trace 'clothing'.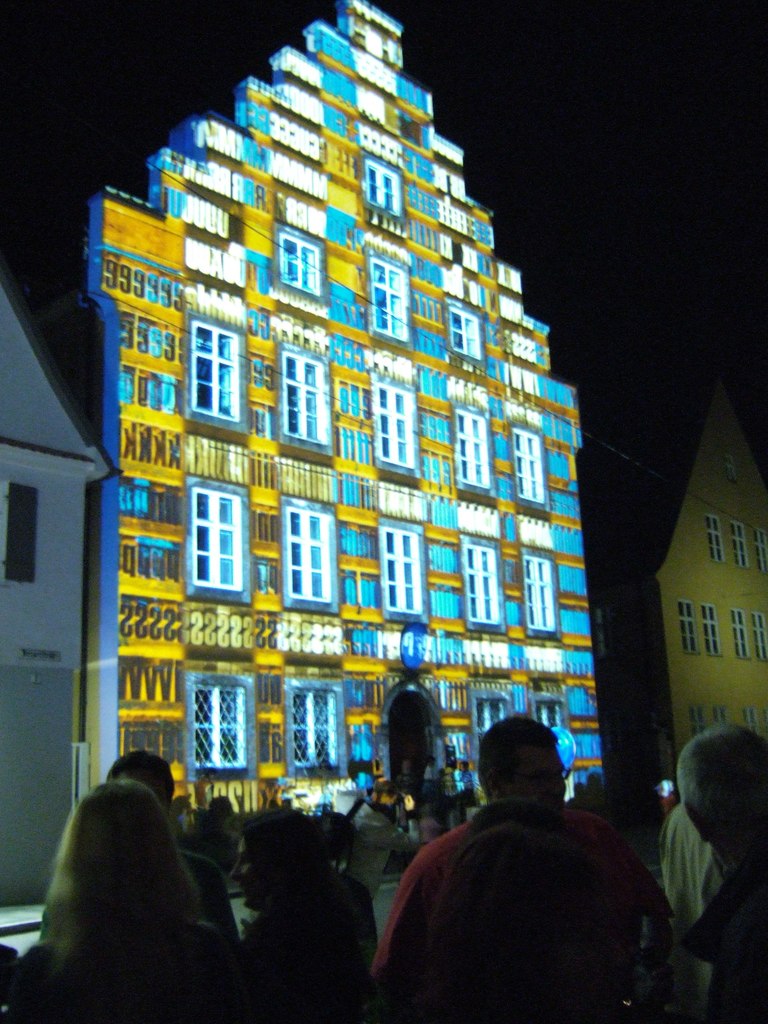
Traced to [693, 854, 767, 1023].
